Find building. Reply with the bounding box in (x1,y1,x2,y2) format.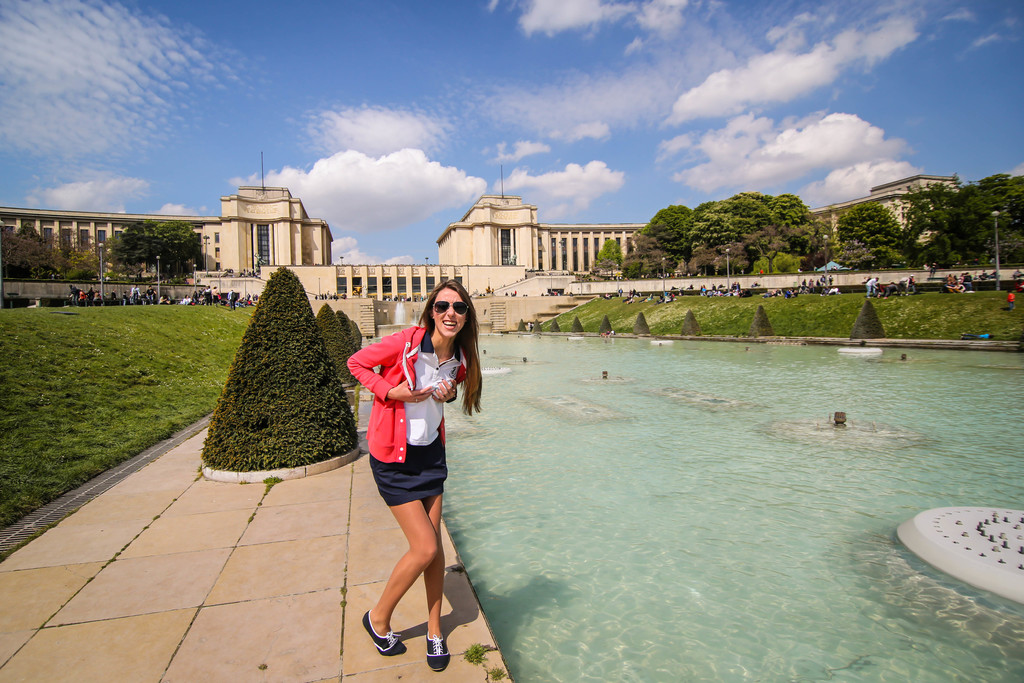
(0,179,330,308).
